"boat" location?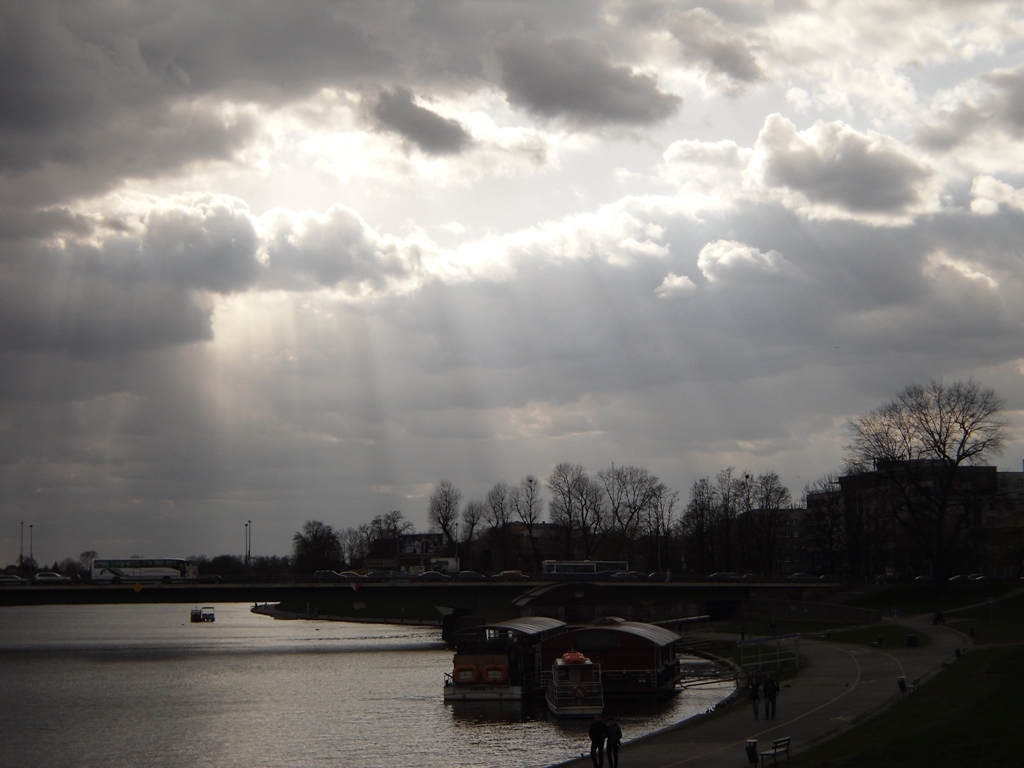
(191, 602, 217, 622)
